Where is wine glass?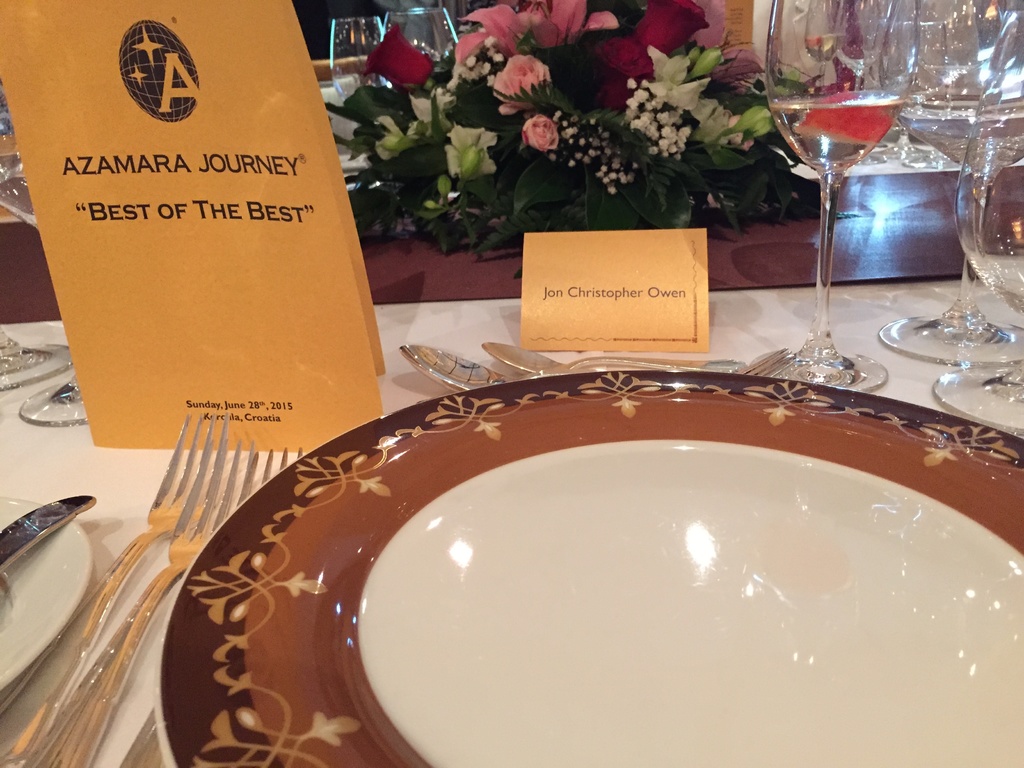
(957,2,1023,428).
